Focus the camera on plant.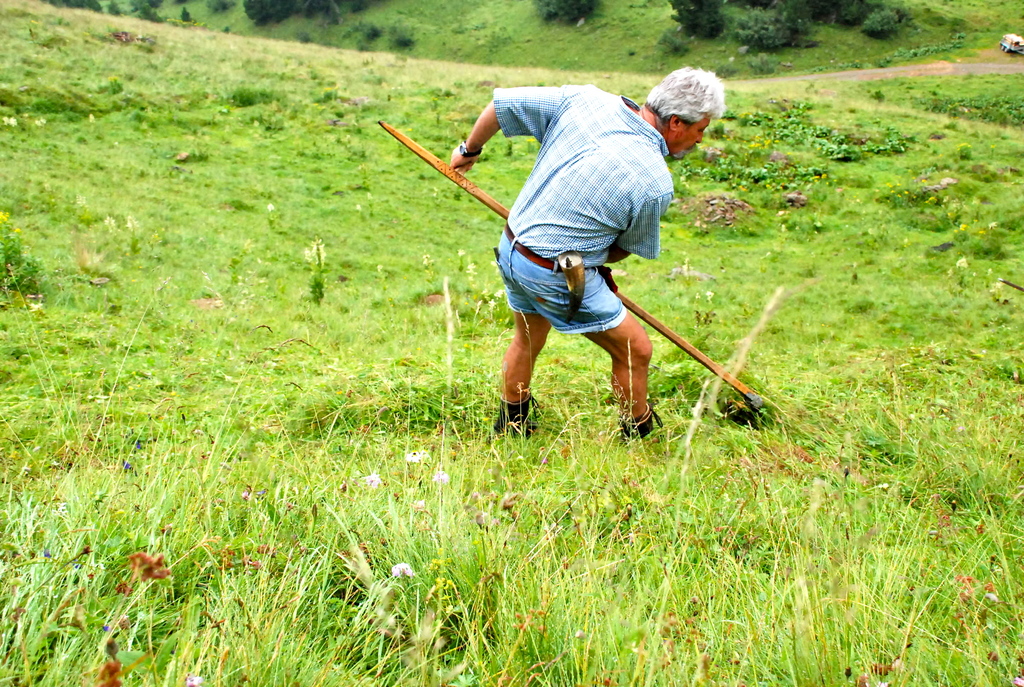
Focus region: (left=305, top=241, right=330, bottom=316).
